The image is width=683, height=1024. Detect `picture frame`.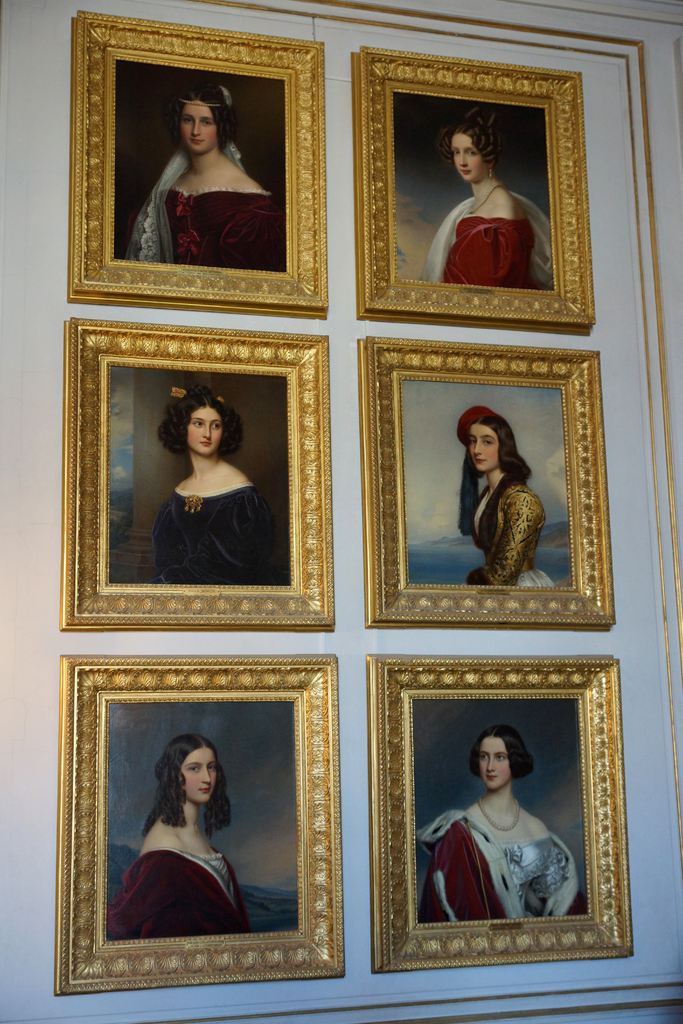
Detection: pyautogui.locateOnScreen(58, 316, 338, 637).
